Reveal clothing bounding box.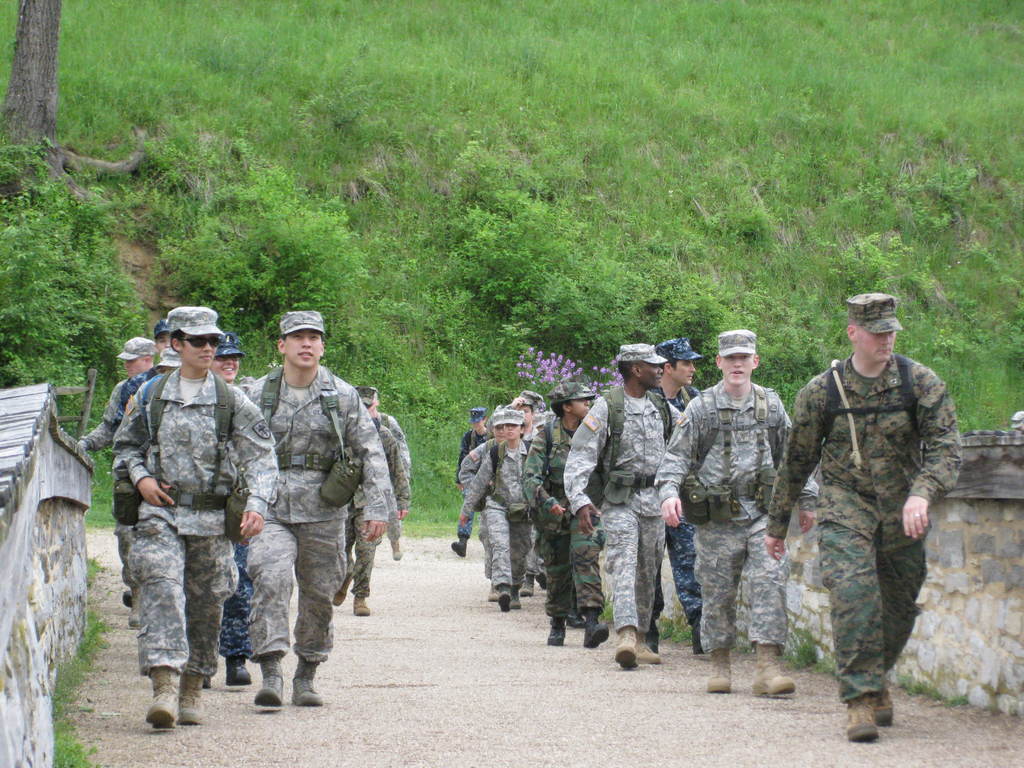
Revealed: box(452, 431, 506, 547).
